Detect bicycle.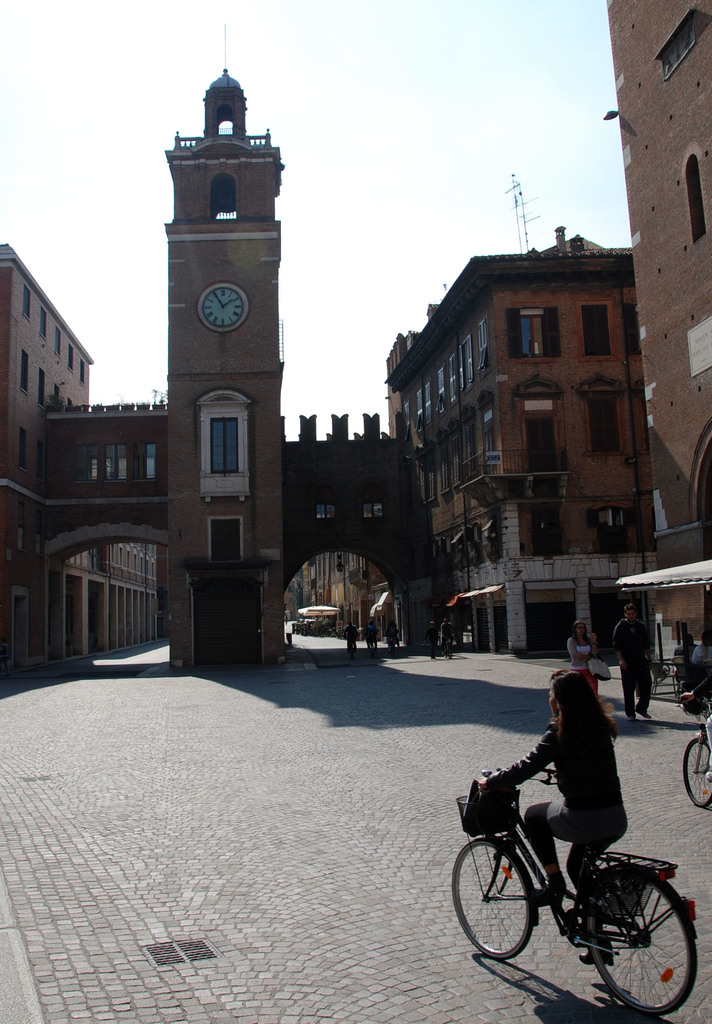
Detected at {"x1": 440, "y1": 633, "x2": 455, "y2": 659}.
